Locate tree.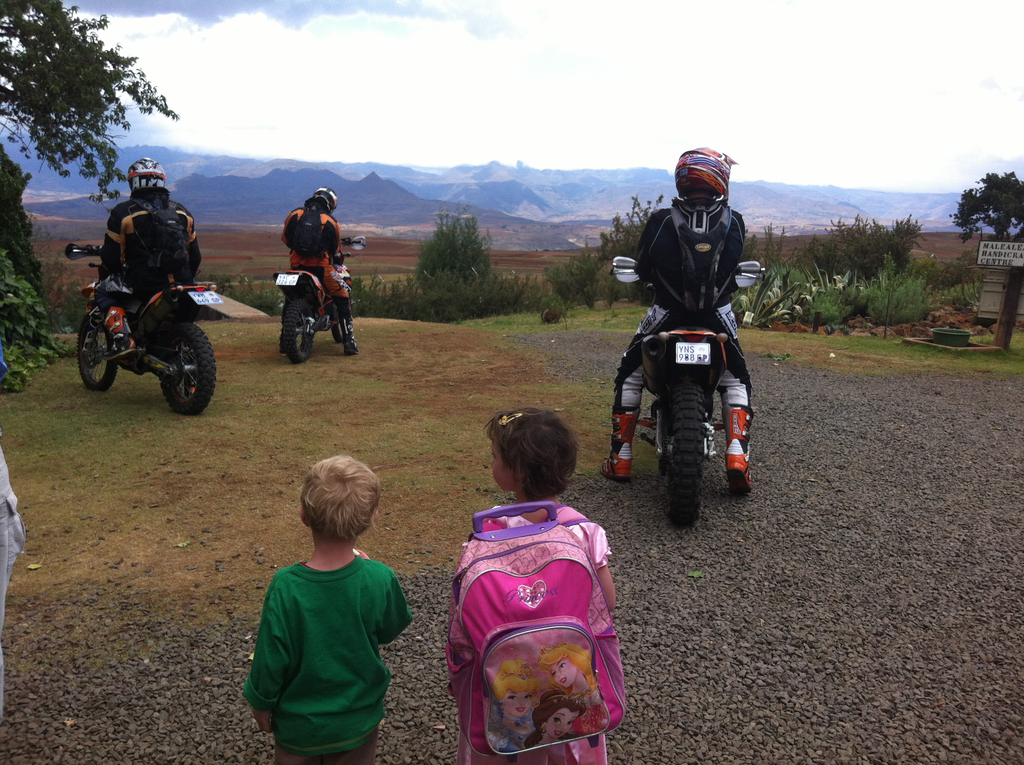
Bounding box: <box>429,214,525,332</box>.
